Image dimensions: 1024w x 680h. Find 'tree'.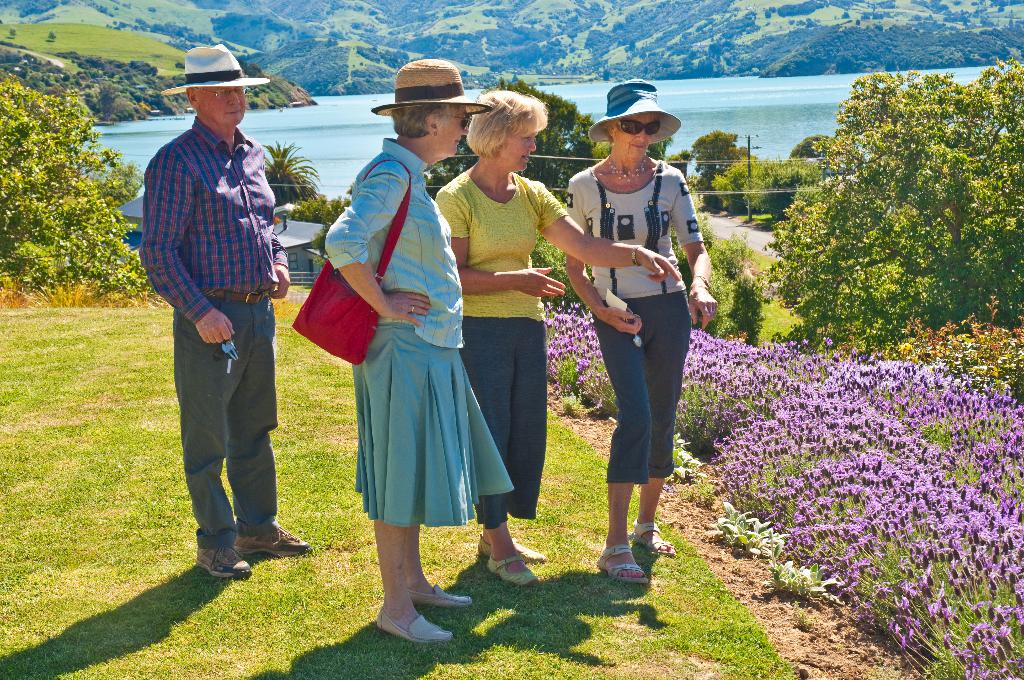
[x1=45, y1=28, x2=58, y2=40].
